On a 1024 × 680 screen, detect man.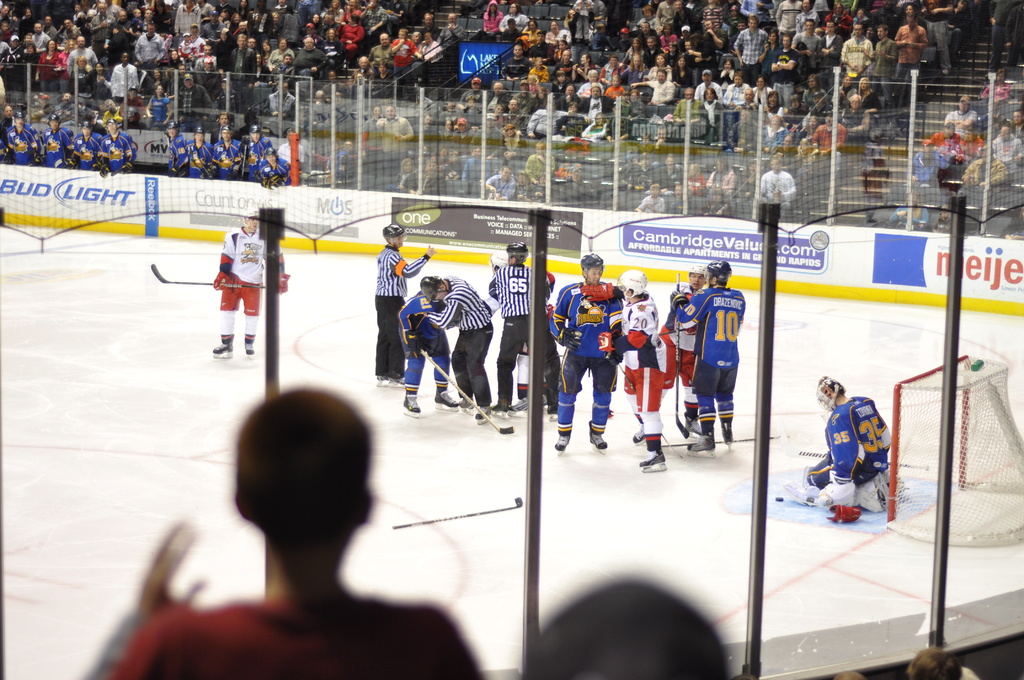
crop(31, 93, 48, 122).
